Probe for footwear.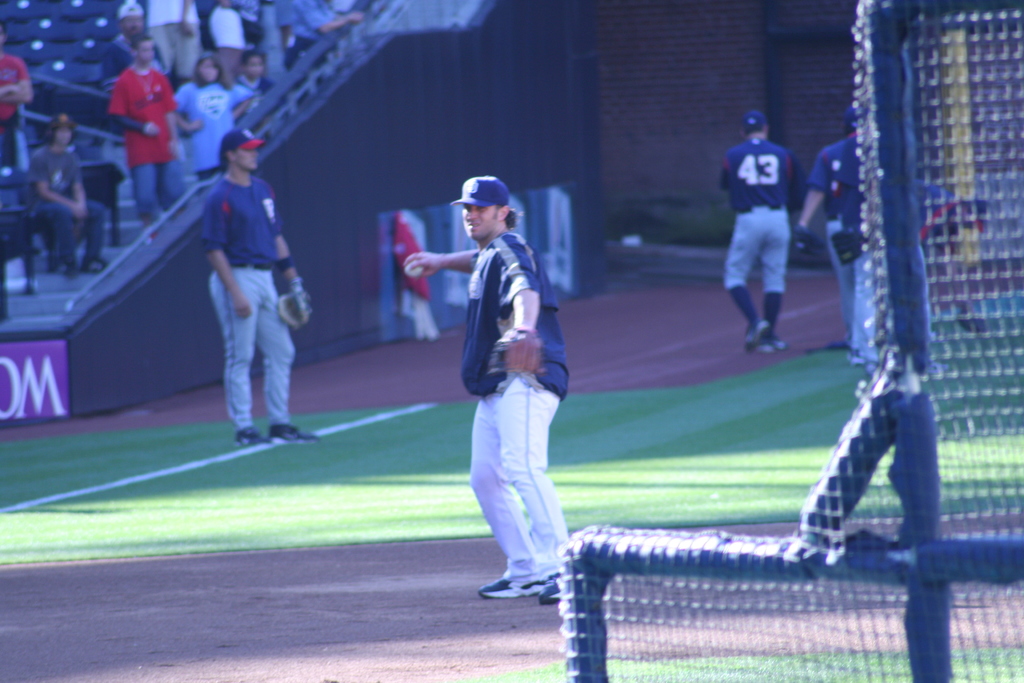
Probe result: pyautogui.locateOnScreen(755, 330, 793, 356).
